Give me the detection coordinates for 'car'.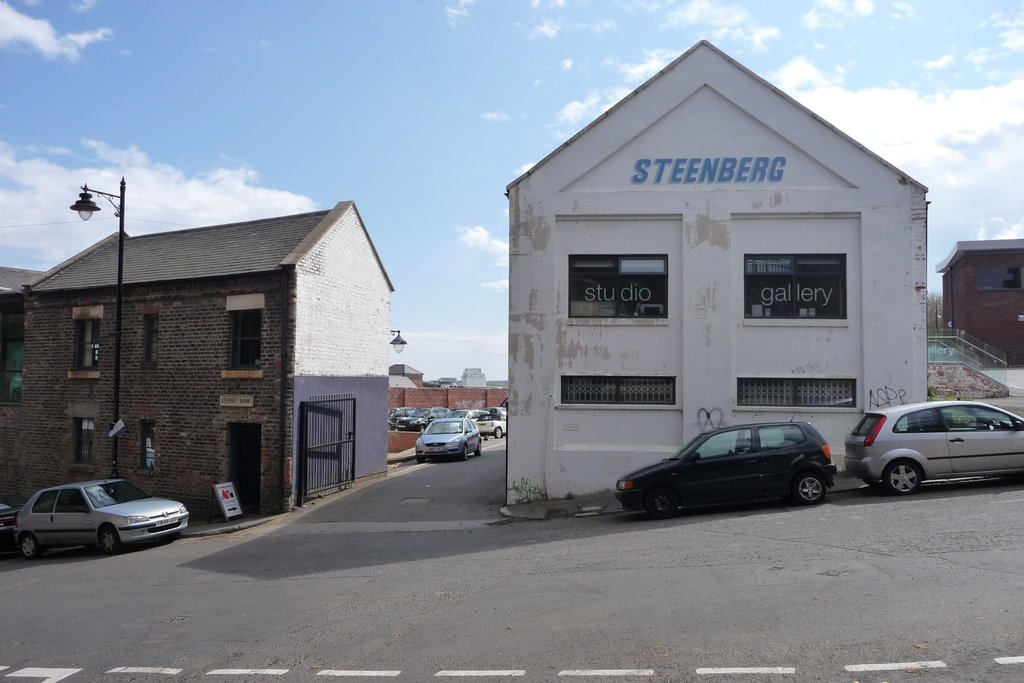
(612, 417, 841, 509).
